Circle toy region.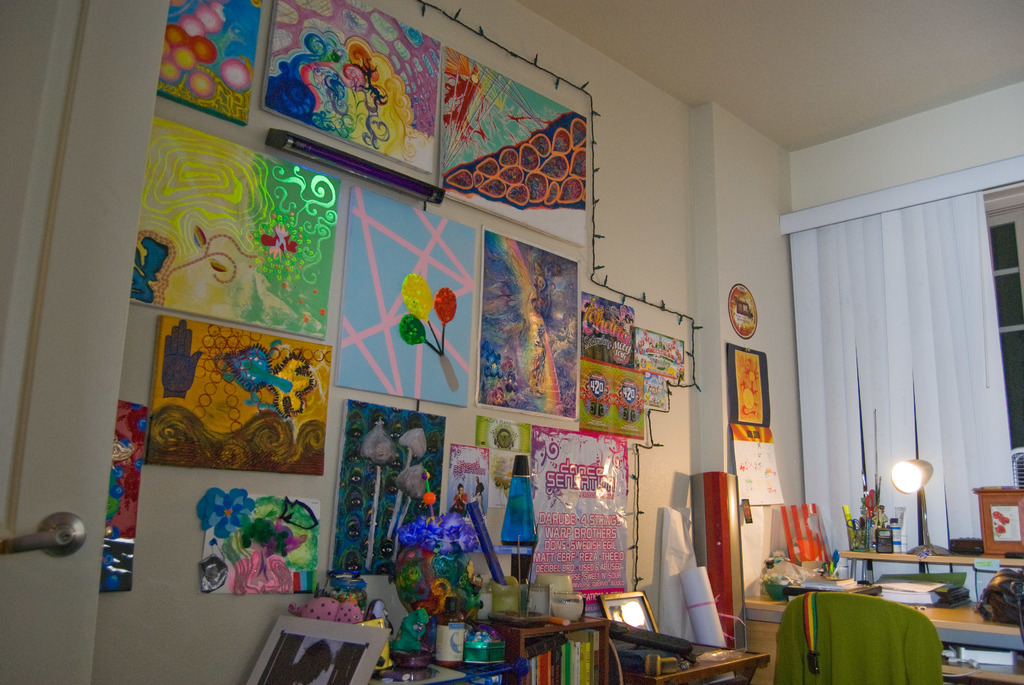
Region: l=429, t=578, r=460, b=624.
